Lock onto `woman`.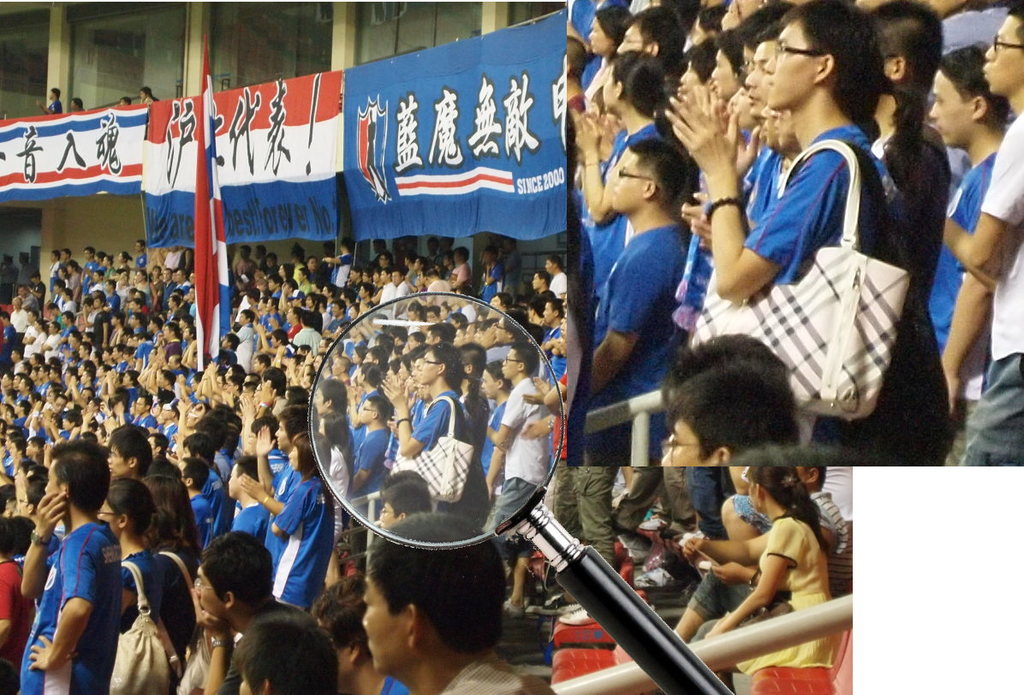
Locked: (x1=357, y1=366, x2=382, y2=395).
